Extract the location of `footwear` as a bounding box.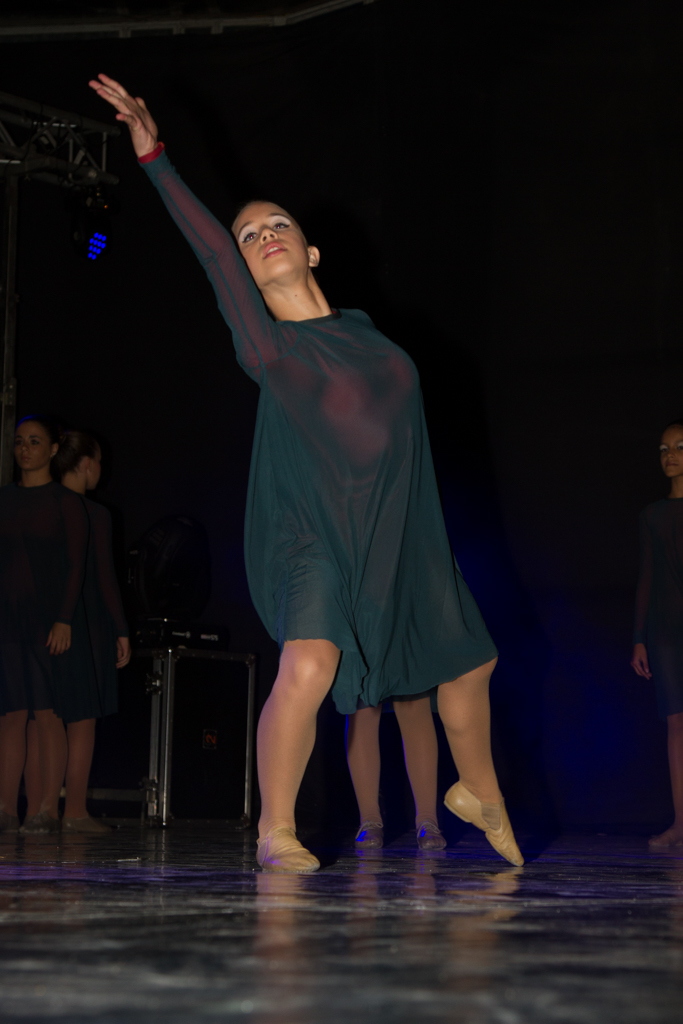
region(355, 822, 385, 854).
